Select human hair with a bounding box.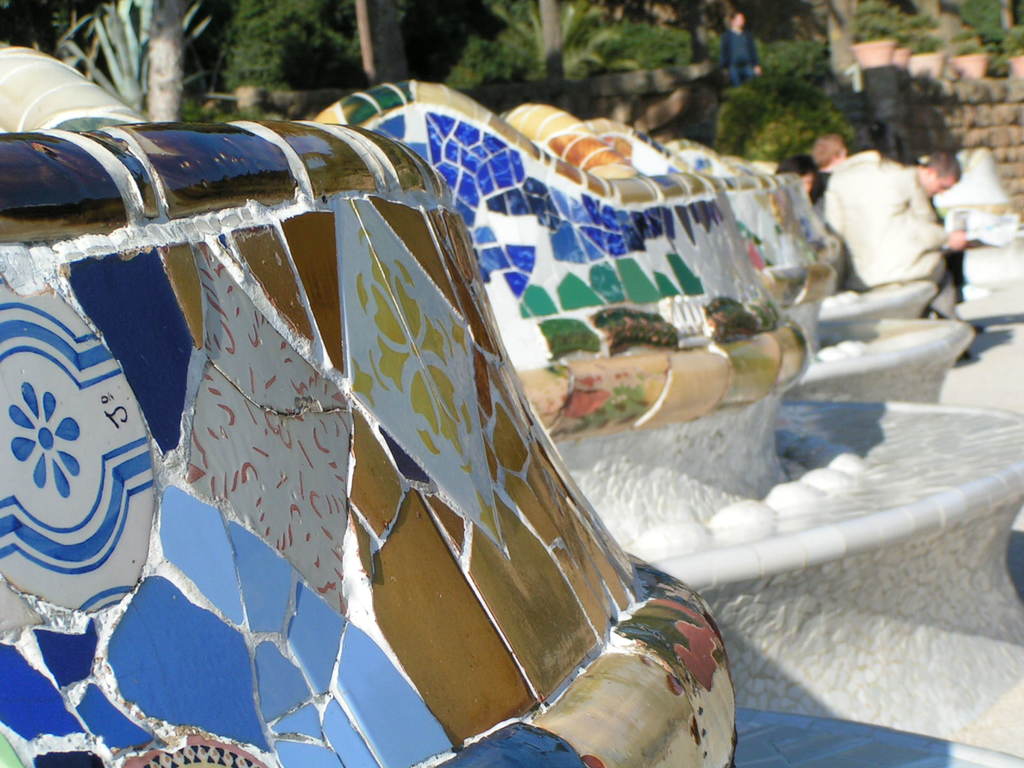
Rect(772, 152, 825, 206).
